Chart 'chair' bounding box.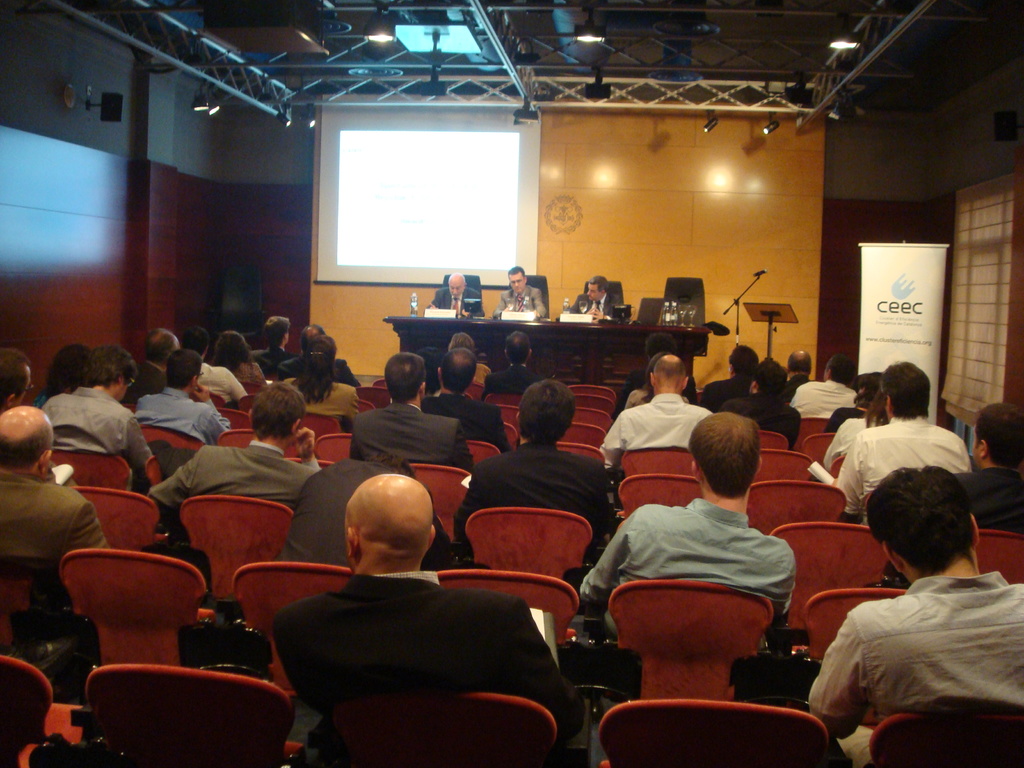
Charted: {"left": 440, "top": 273, "right": 485, "bottom": 299}.
